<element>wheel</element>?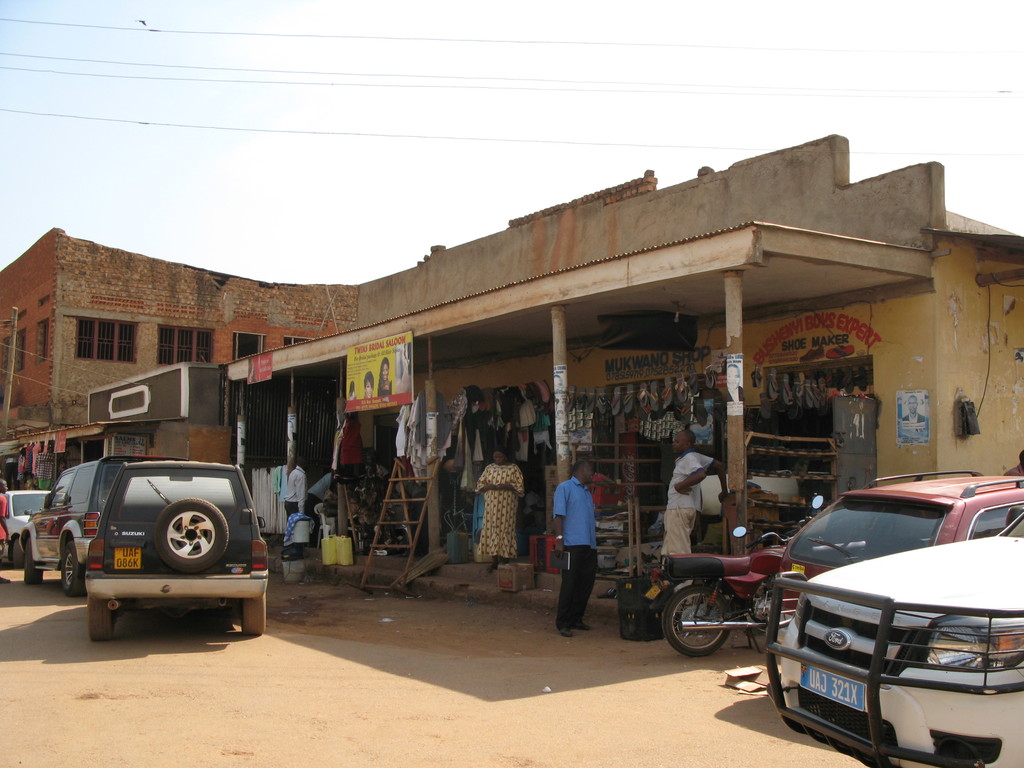
BBox(244, 595, 266, 637)
